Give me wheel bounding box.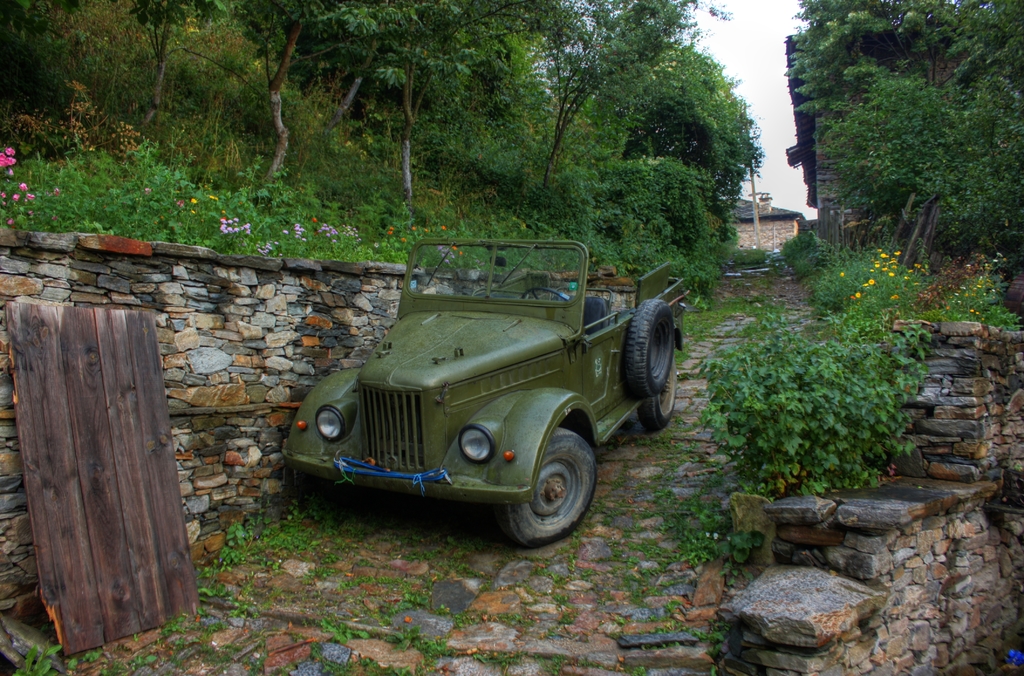
rect(496, 429, 597, 550).
